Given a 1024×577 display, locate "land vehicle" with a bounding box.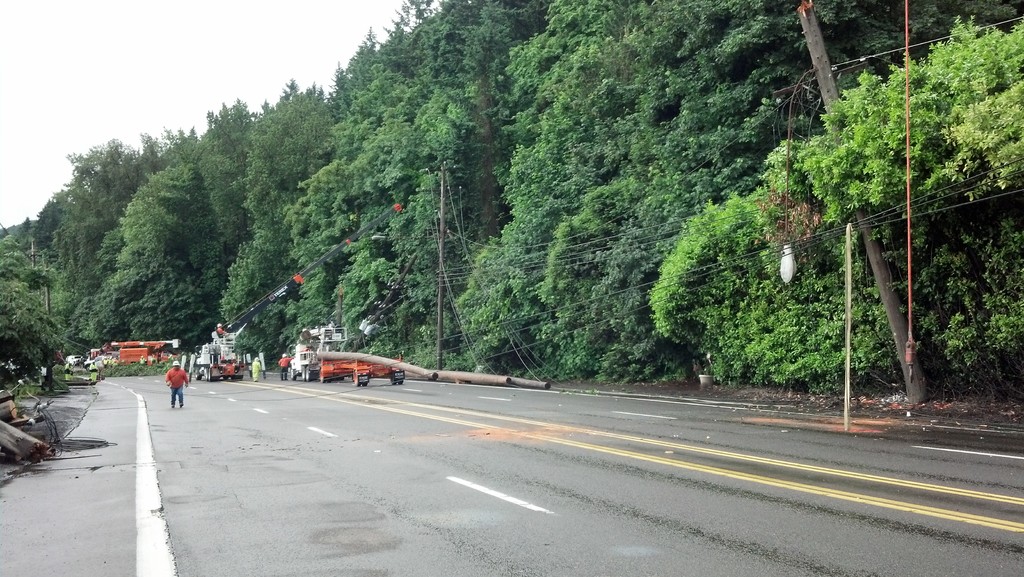
Located: 88/352/116/371.
